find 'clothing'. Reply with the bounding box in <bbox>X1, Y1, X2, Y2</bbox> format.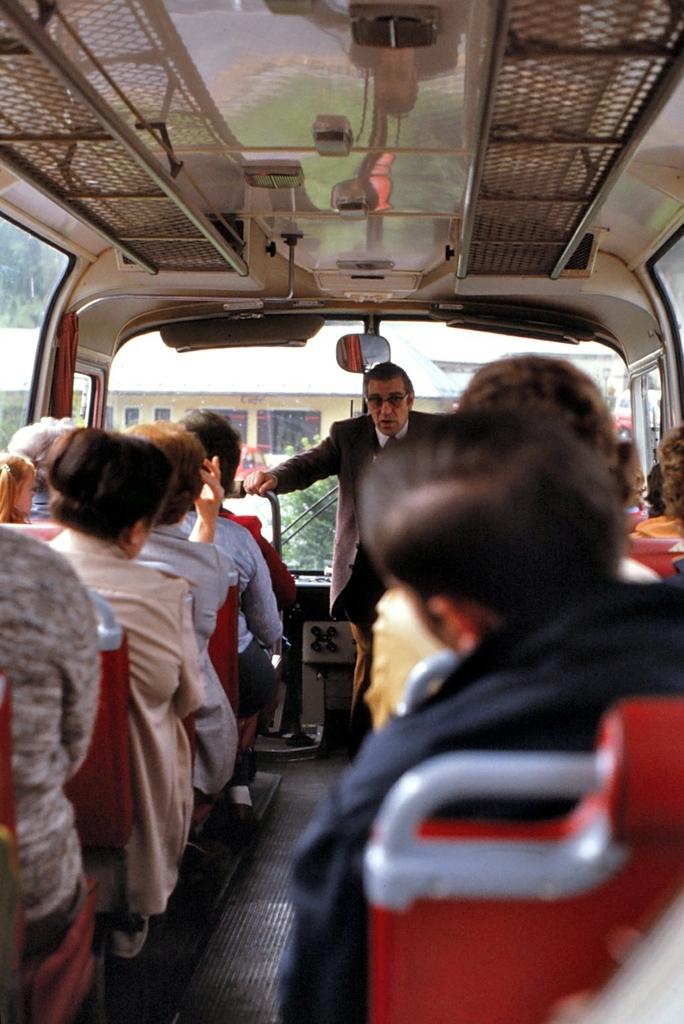
<bbox>124, 521, 236, 791</bbox>.
